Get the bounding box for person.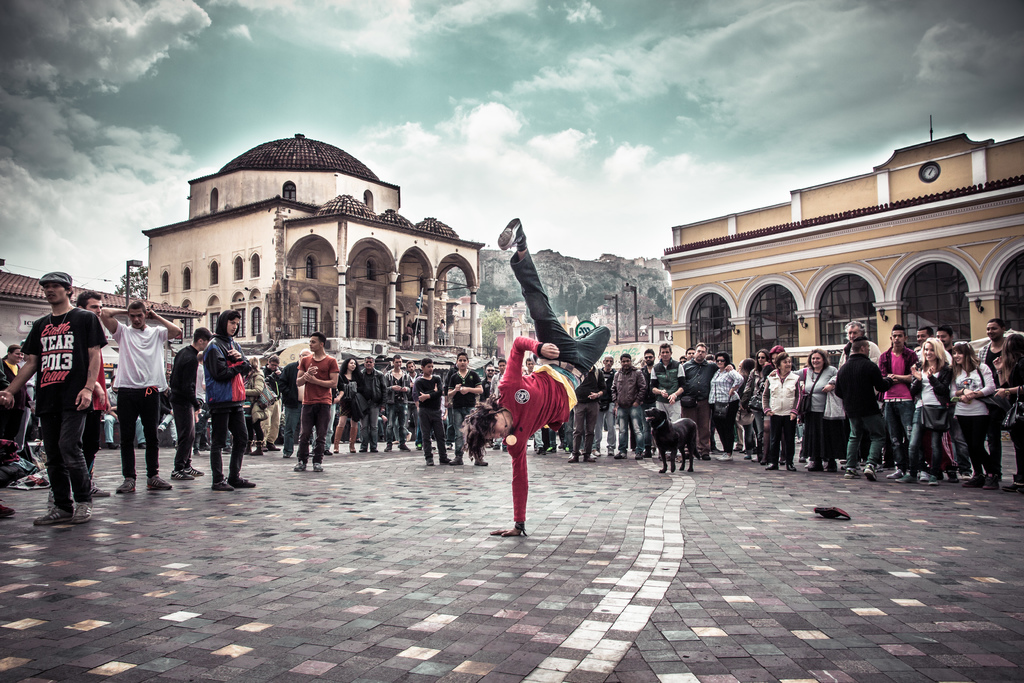
crop(909, 336, 953, 485).
